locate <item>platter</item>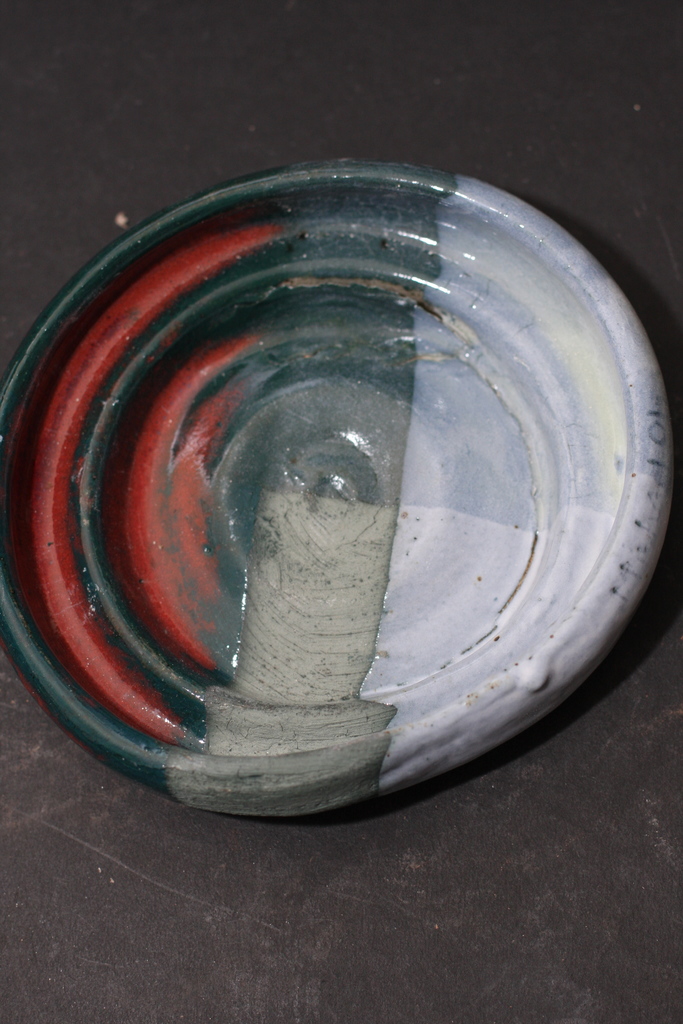
(left=0, top=160, right=675, bottom=821)
